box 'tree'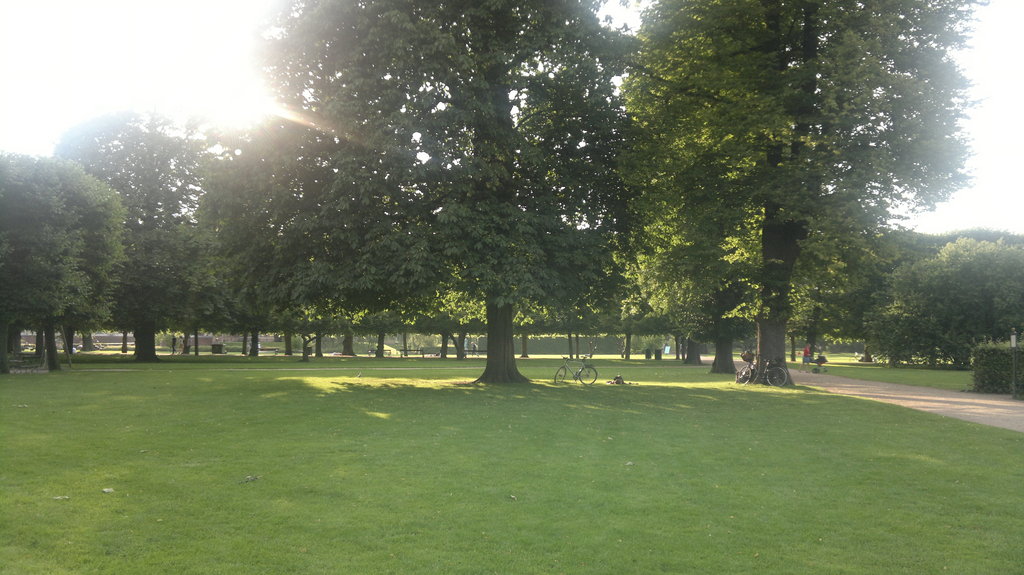
[962, 224, 1023, 372]
